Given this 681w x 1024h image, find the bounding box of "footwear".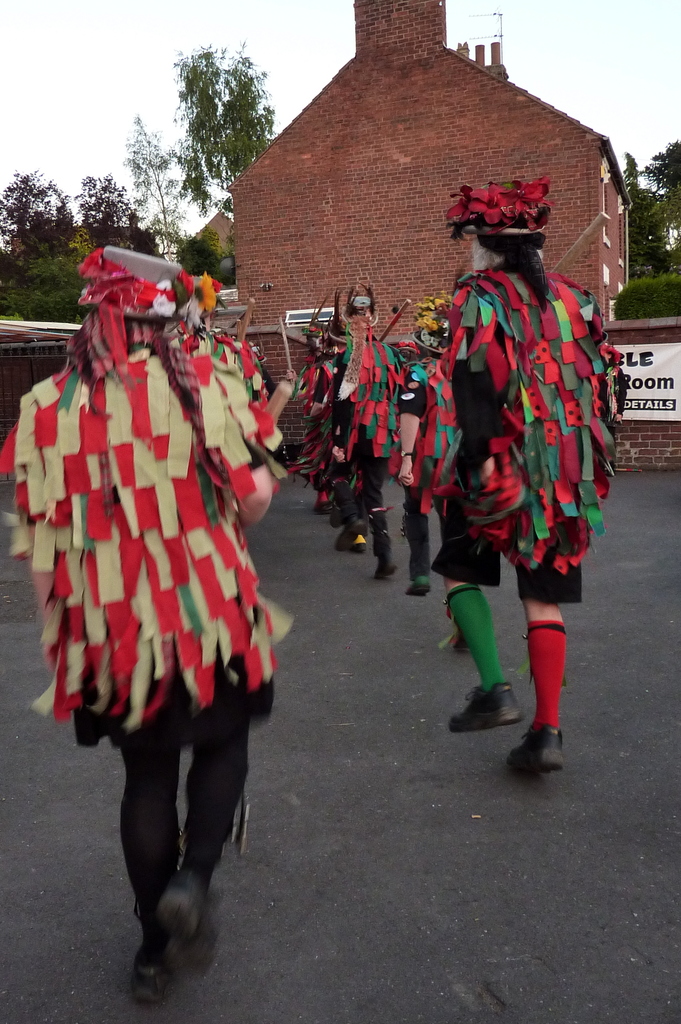
x1=372 y1=559 x2=400 y2=587.
